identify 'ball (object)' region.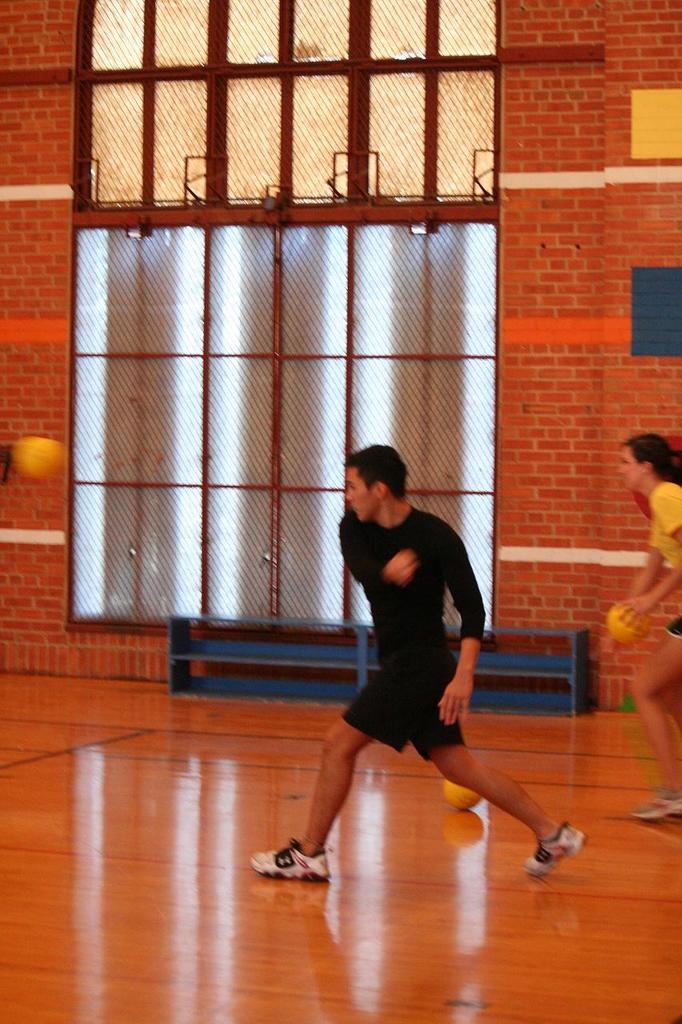
Region: [x1=440, y1=781, x2=481, y2=814].
